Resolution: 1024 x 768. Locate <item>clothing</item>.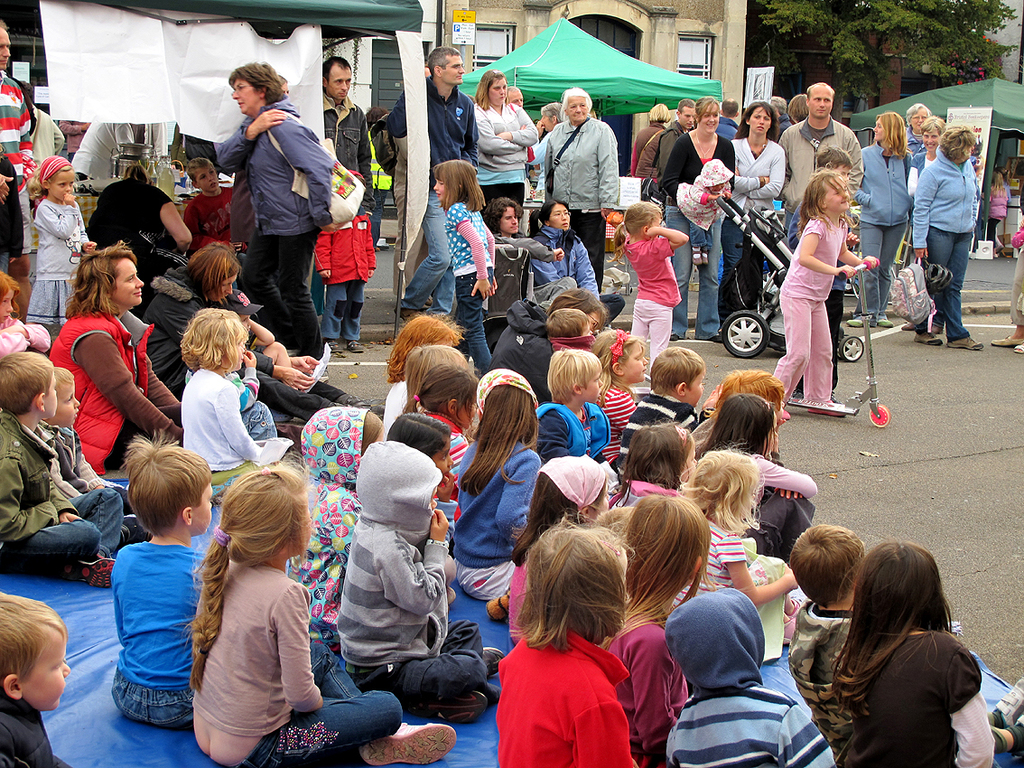
bbox(388, 82, 478, 203).
